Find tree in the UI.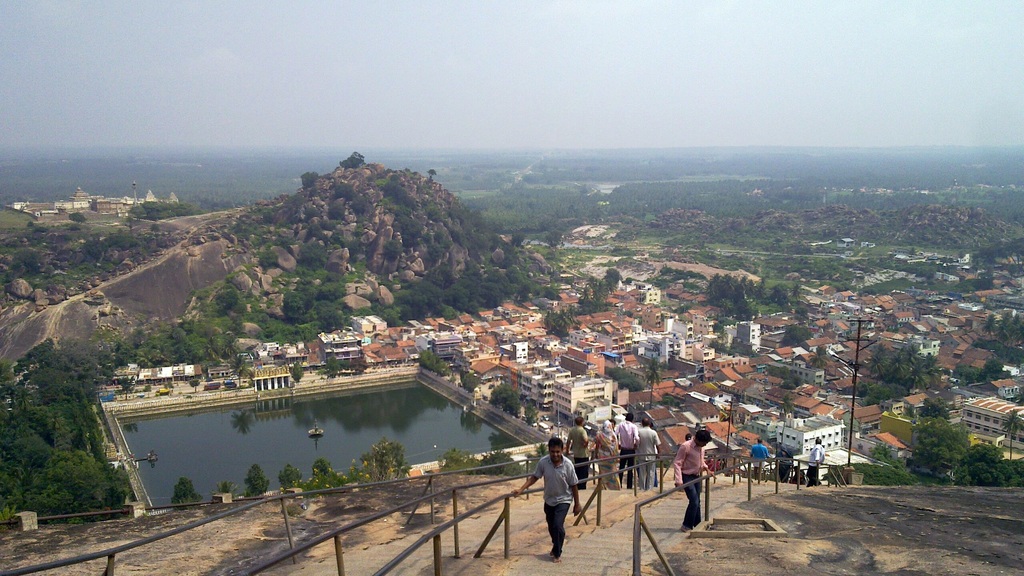
UI element at box(863, 344, 894, 375).
